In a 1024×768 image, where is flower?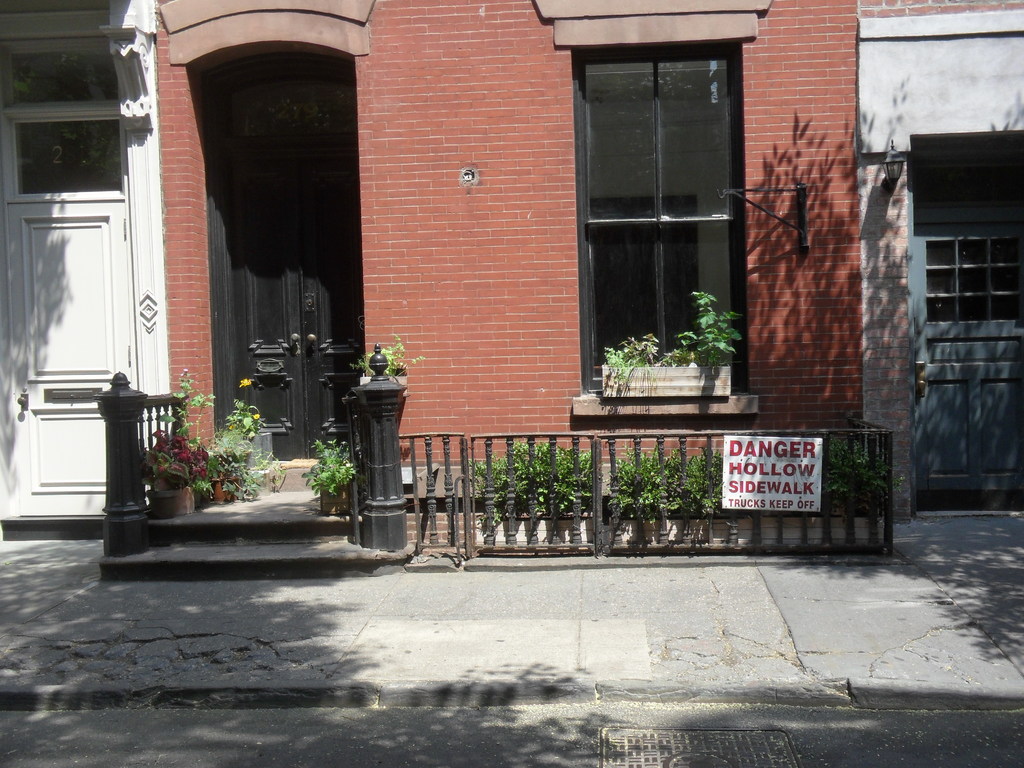
(x1=251, y1=409, x2=262, y2=420).
